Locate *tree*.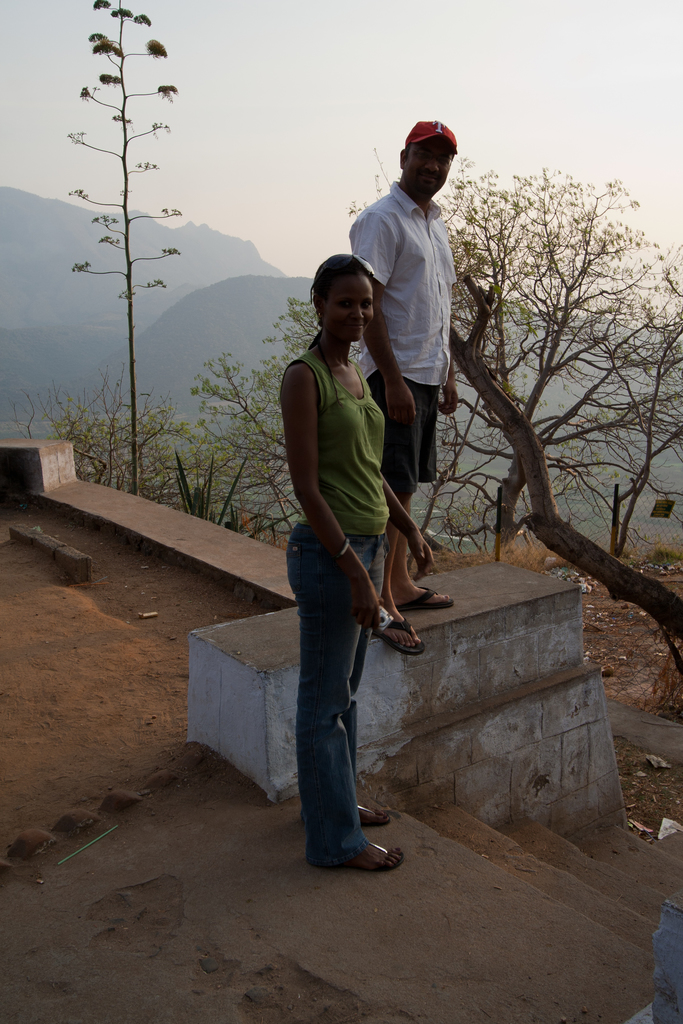
Bounding box: (61,1,195,499).
